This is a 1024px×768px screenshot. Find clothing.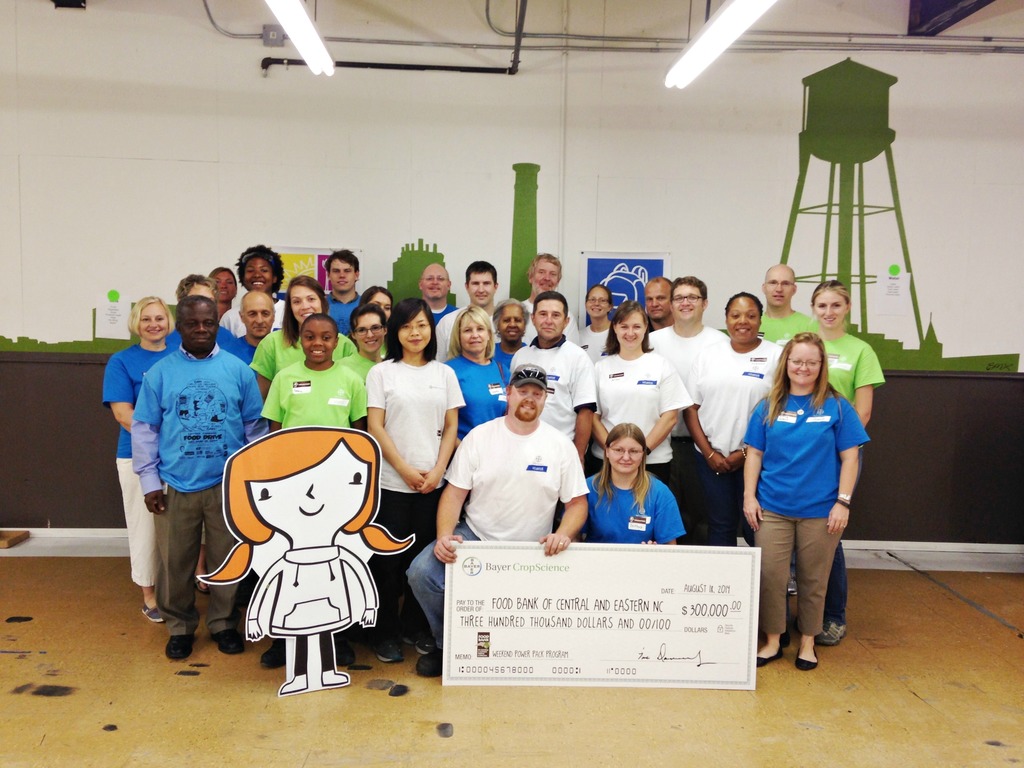
Bounding box: left=758, top=356, right=861, bottom=632.
